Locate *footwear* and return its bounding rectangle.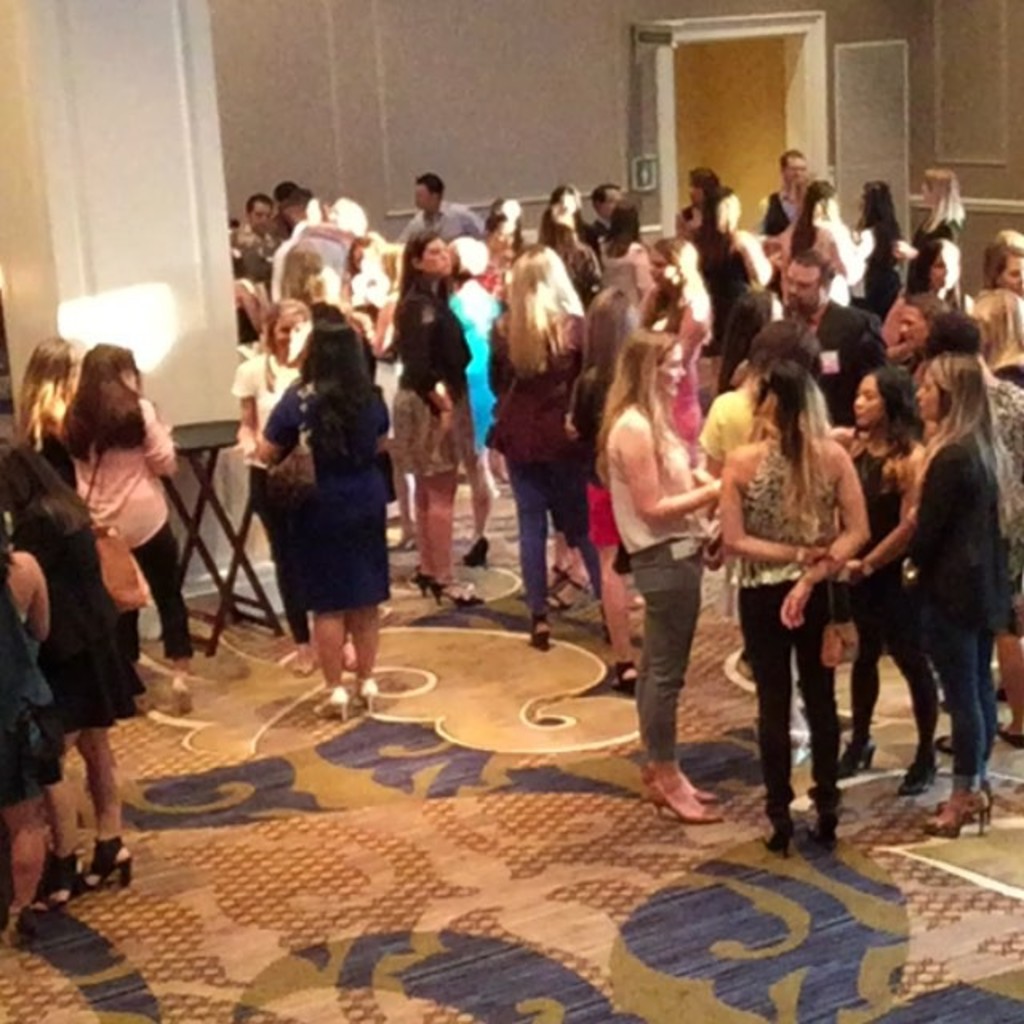
detection(835, 741, 874, 787).
